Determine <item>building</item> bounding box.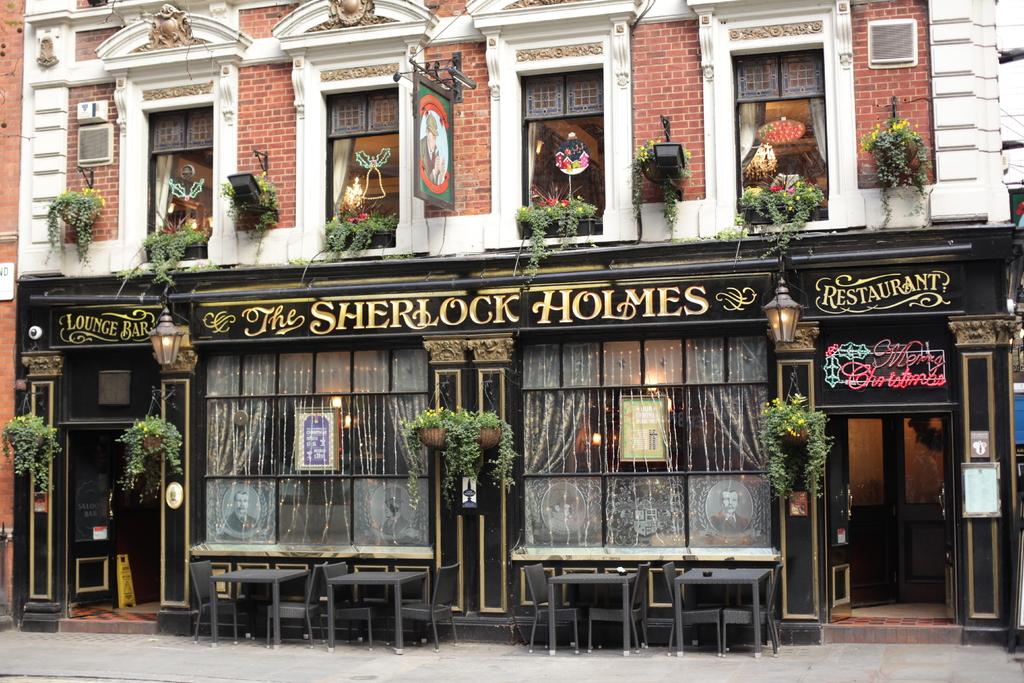
Determined: box(0, 0, 1023, 645).
